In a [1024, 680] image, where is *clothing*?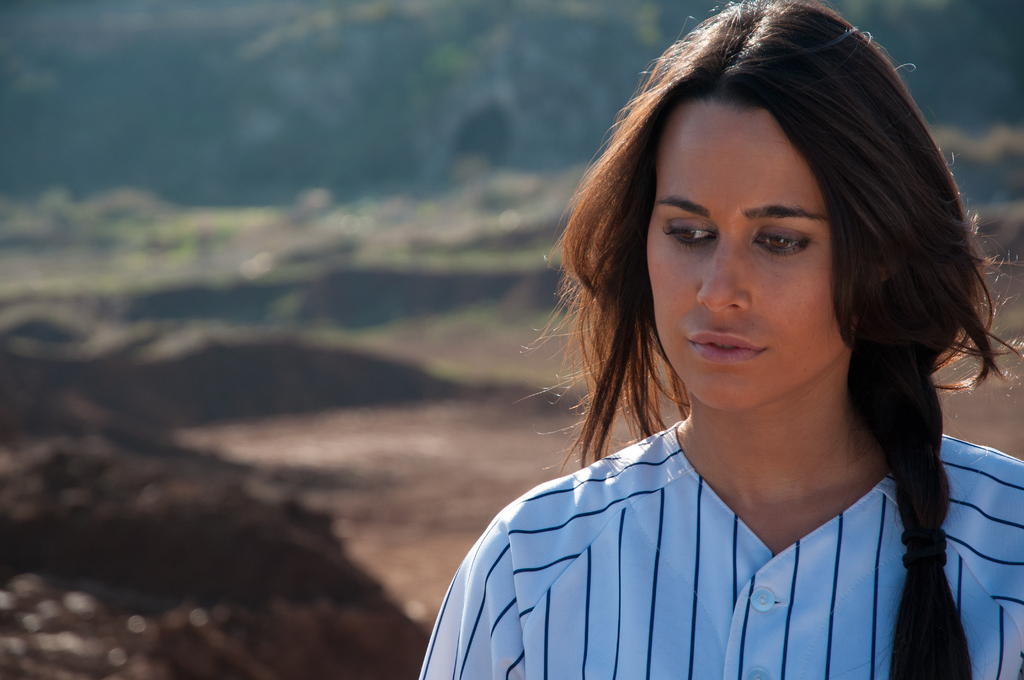
(left=426, top=371, right=995, bottom=660).
